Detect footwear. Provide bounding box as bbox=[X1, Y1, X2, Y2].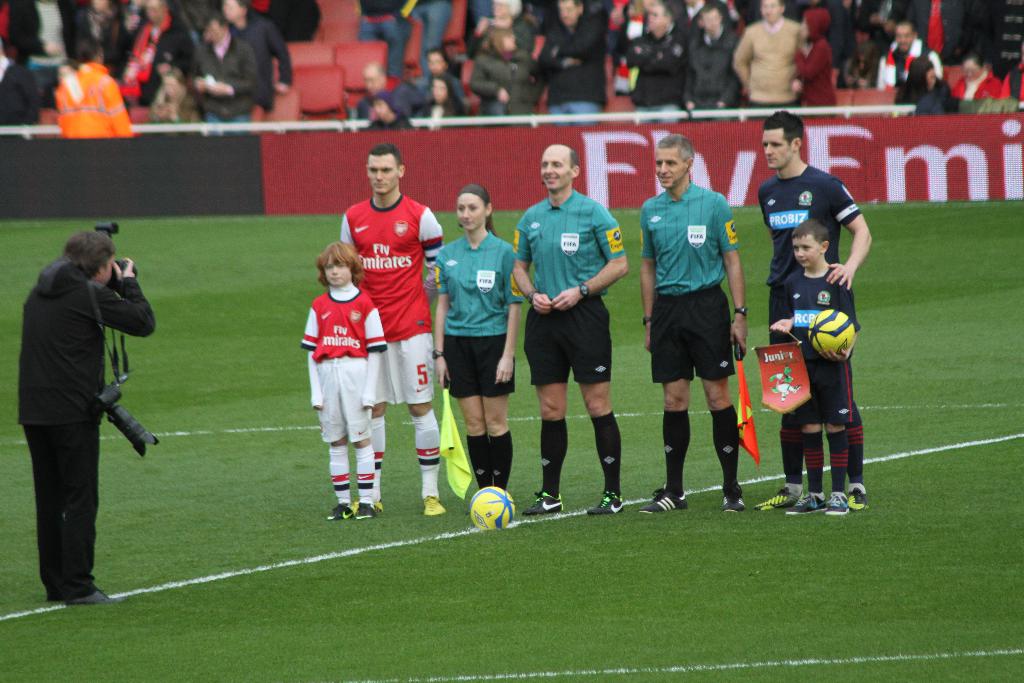
bbox=[748, 486, 794, 513].
